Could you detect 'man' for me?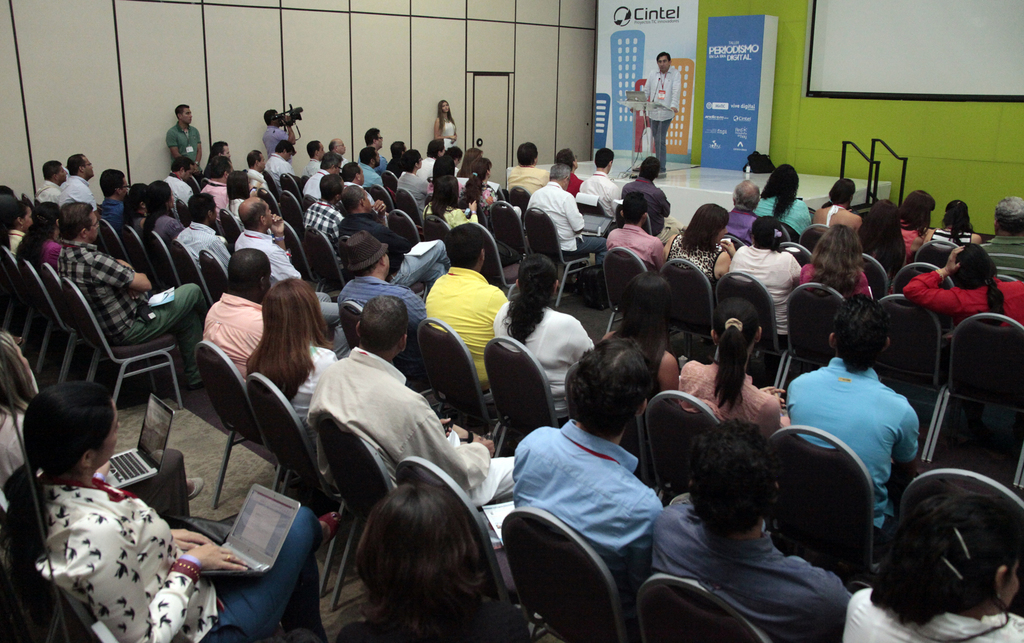
Detection result: l=168, t=103, r=201, b=171.
